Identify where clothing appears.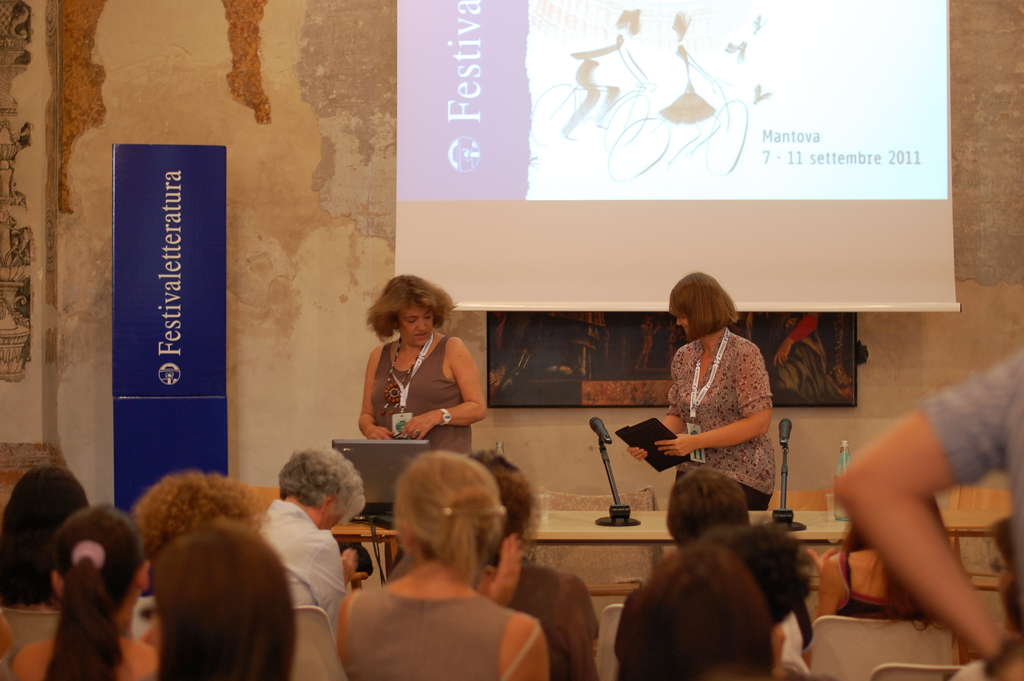
Appears at [x1=372, y1=338, x2=479, y2=455].
